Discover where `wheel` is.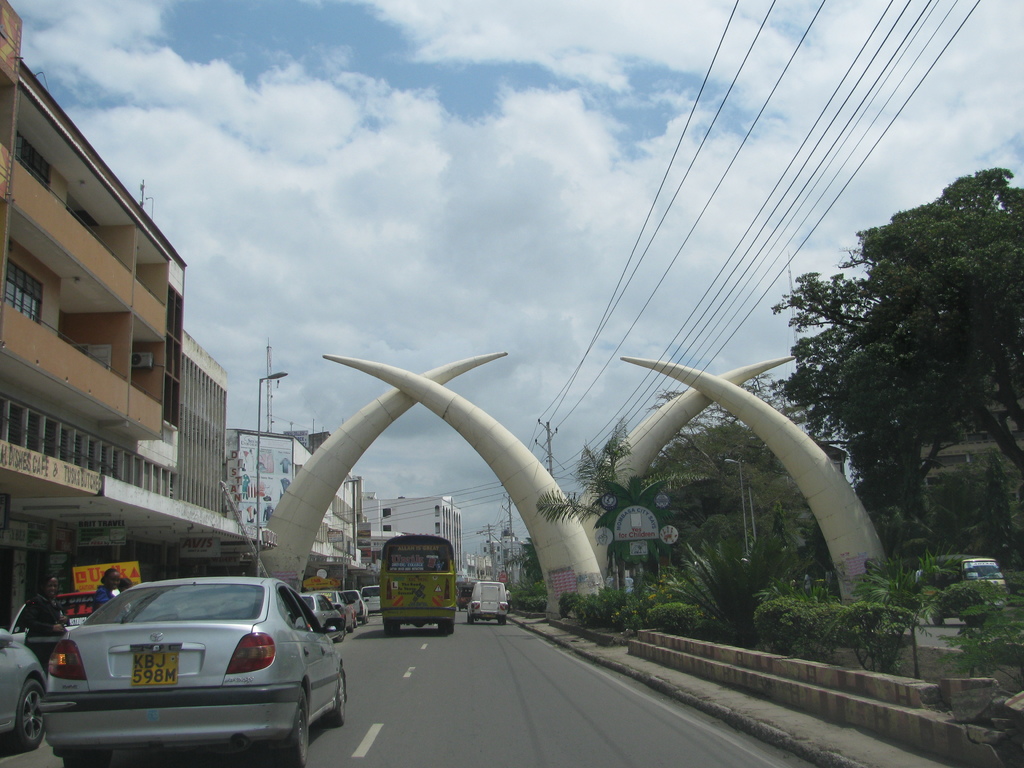
Discovered at <box>362,616,368,625</box>.
